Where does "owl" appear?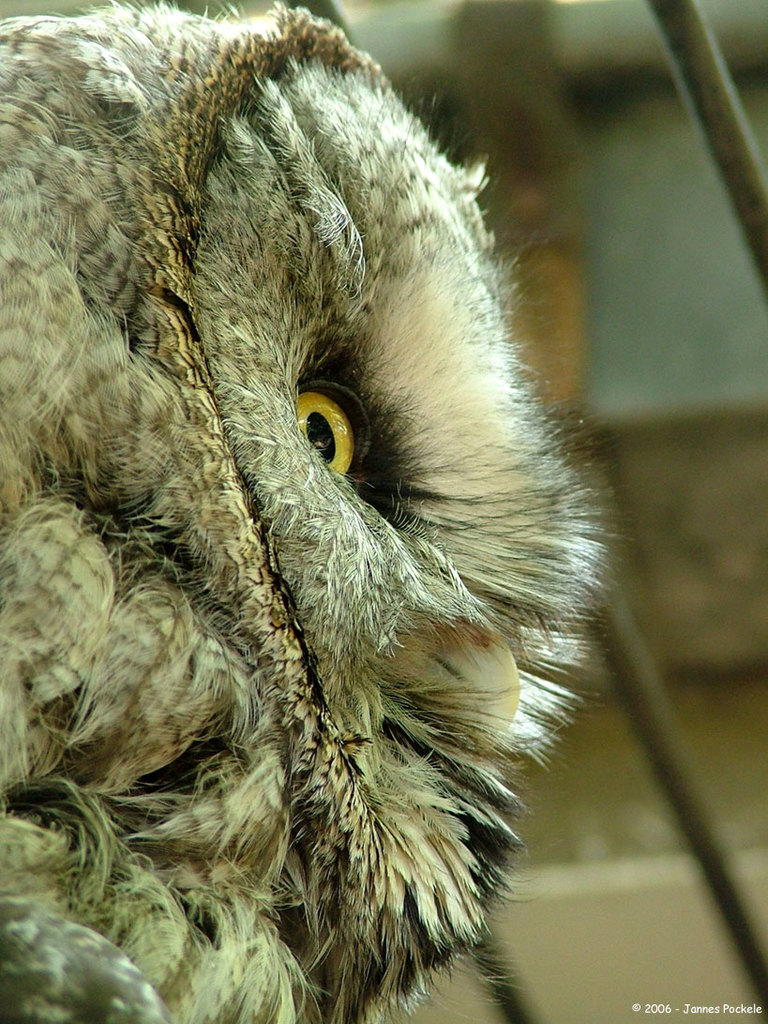
Appears at 0 0 612 1023.
